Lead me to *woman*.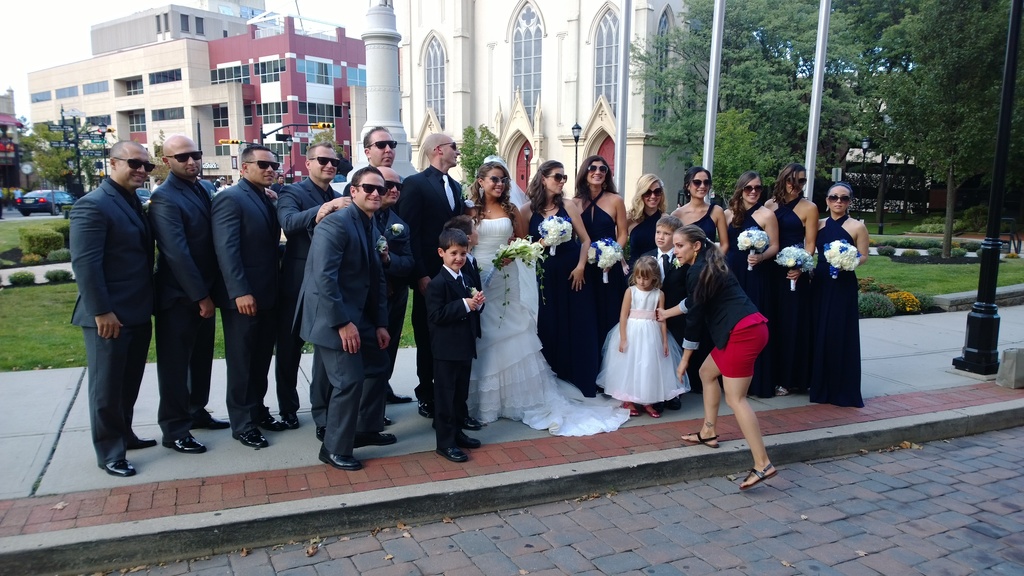
Lead to <region>673, 167, 728, 394</region>.
